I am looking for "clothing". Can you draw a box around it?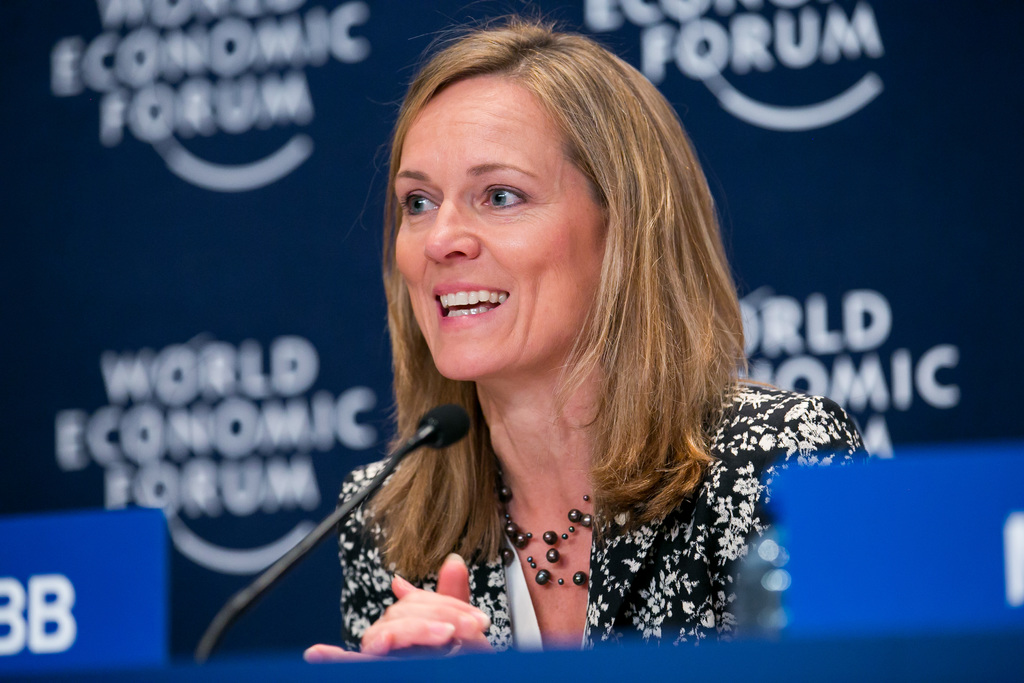
Sure, the bounding box is 285/343/826/652.
